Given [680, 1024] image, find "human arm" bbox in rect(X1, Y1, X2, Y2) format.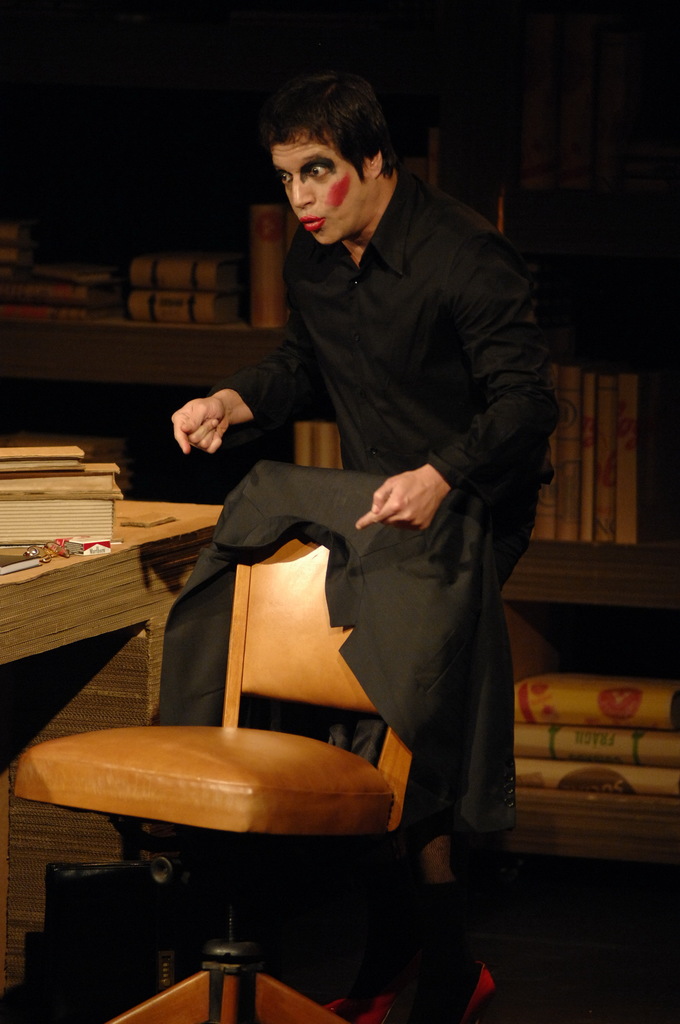
rect(170, 349, 337, 456).
